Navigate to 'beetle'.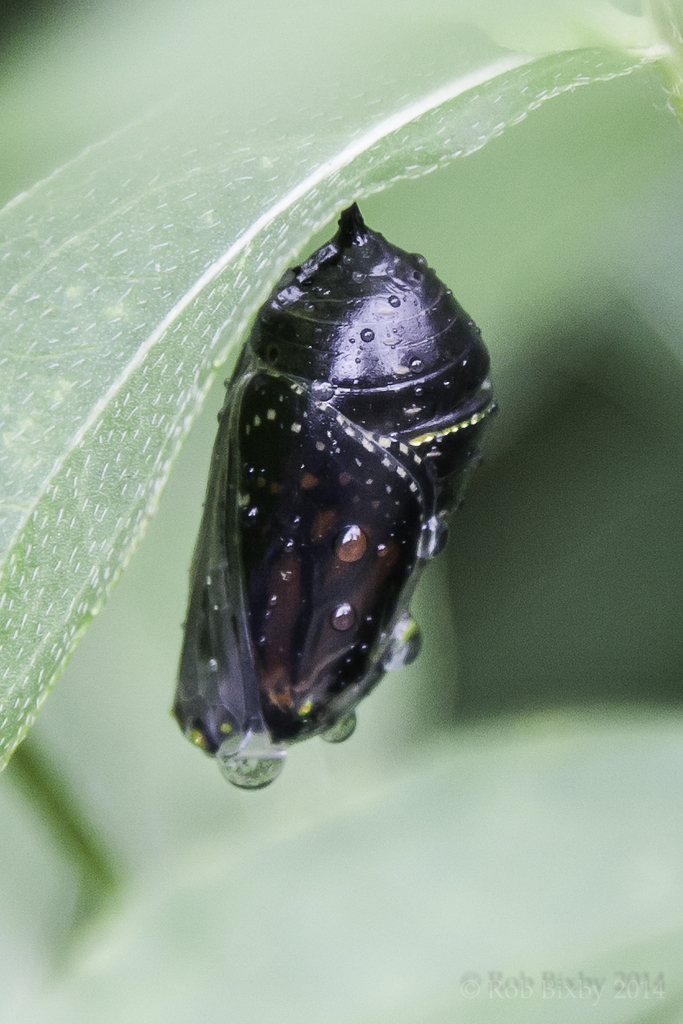
Navigation target: 173, 184, 502, 763.
